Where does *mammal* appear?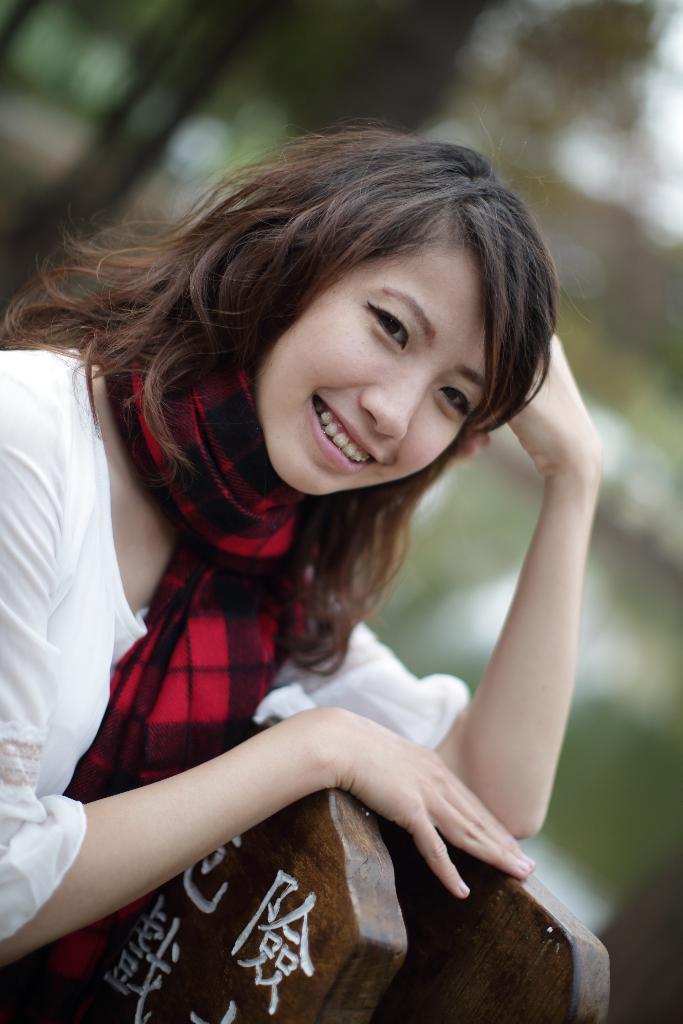
Appears at pyautogui.locateOnScreen(0, 154, 681, 980).
